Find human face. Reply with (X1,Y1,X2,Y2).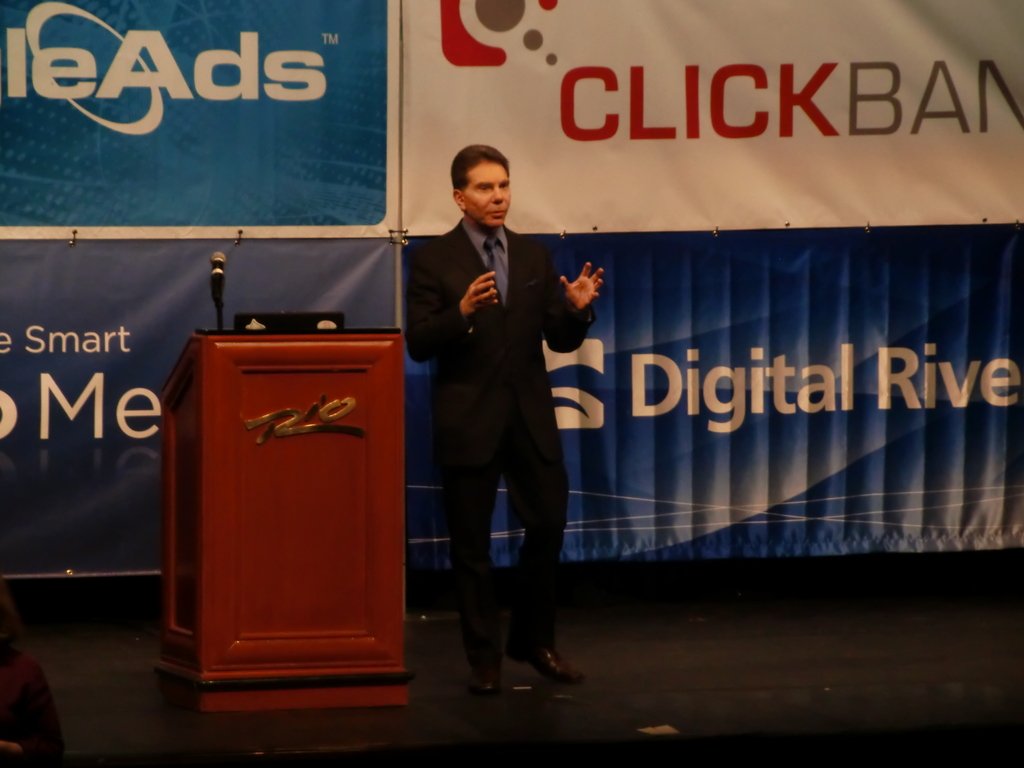
(461,161,511,227).
